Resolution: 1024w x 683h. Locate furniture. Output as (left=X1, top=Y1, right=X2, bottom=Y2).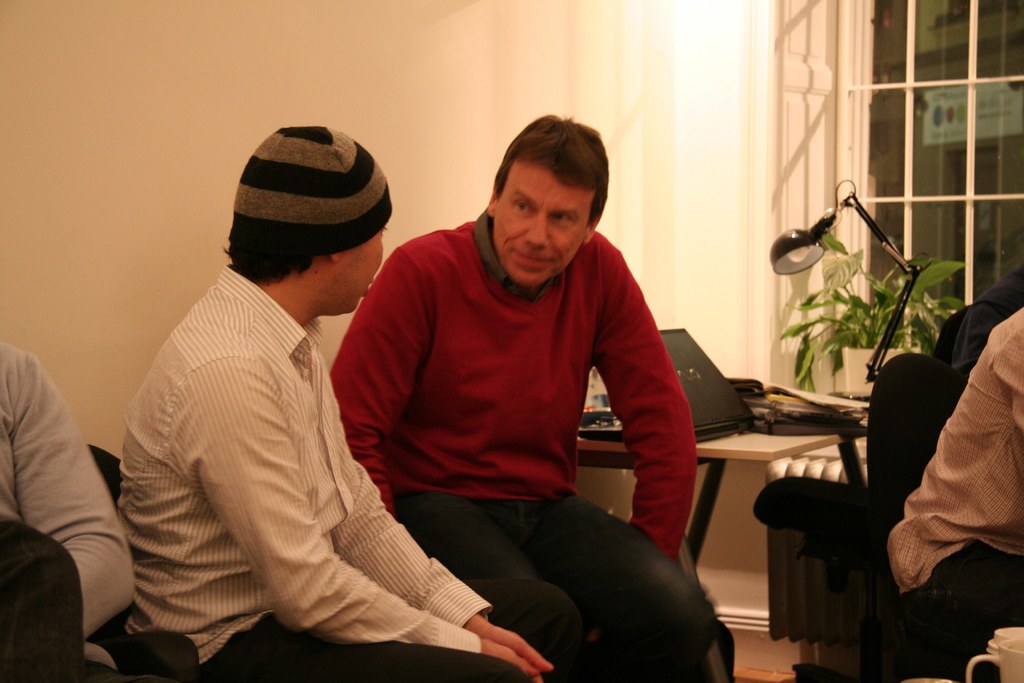
(left=0, top=445, right=202, bottom=682).
